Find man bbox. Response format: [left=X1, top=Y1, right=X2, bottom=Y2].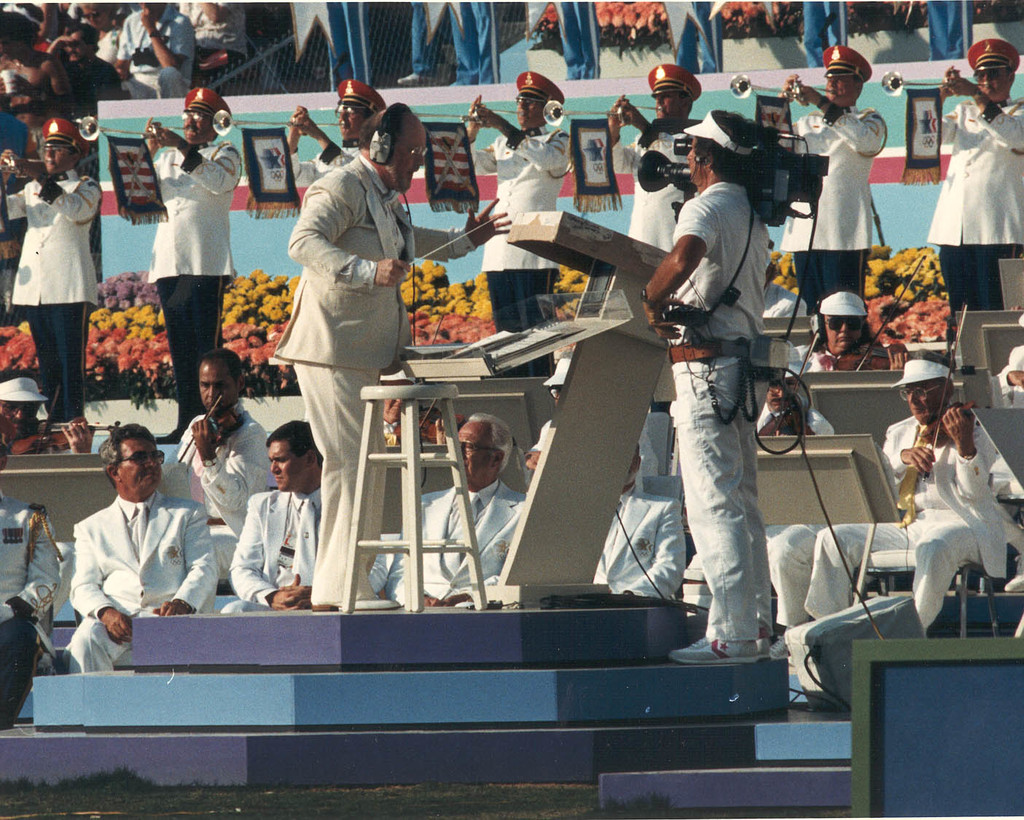
[left=0, top=440, right=61, bottom=733].
